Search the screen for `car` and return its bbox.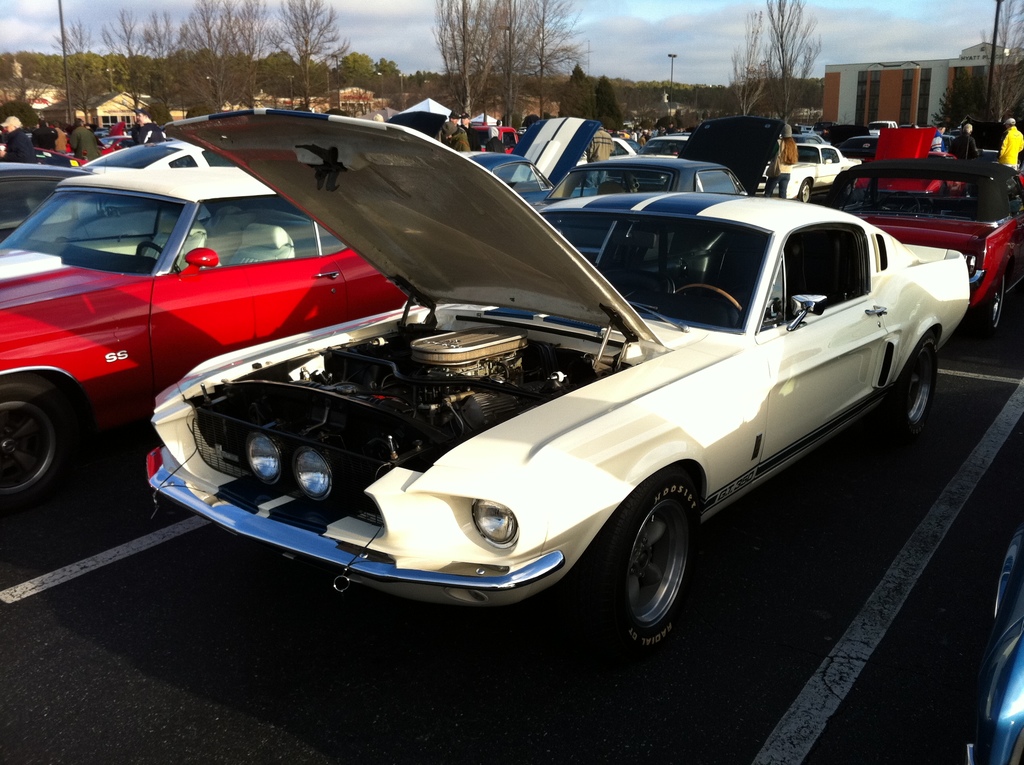
Found: left=70, top=134, right=236, bottom=175.
